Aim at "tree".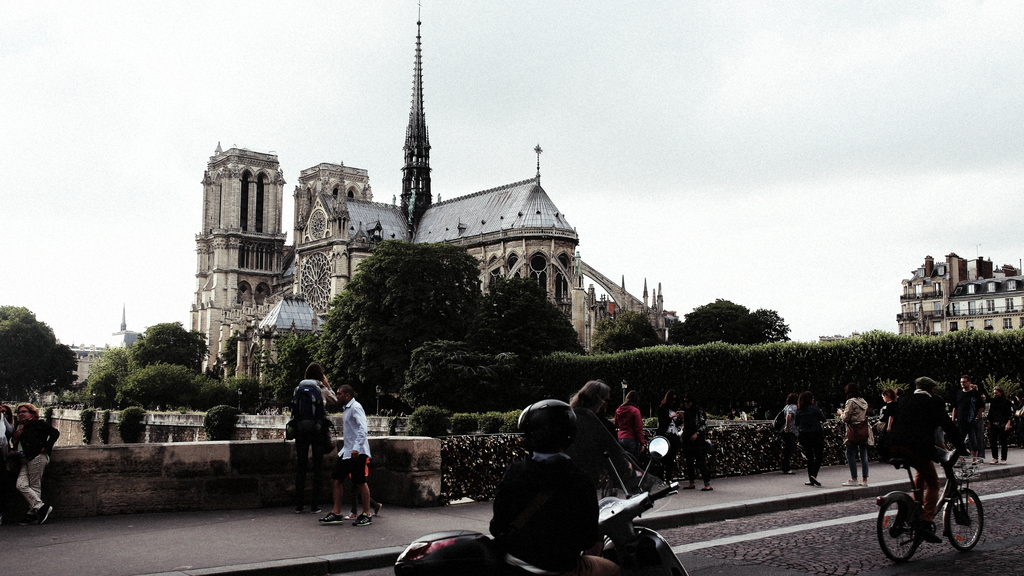
Aimed at region(309, 240, 493, 412).
